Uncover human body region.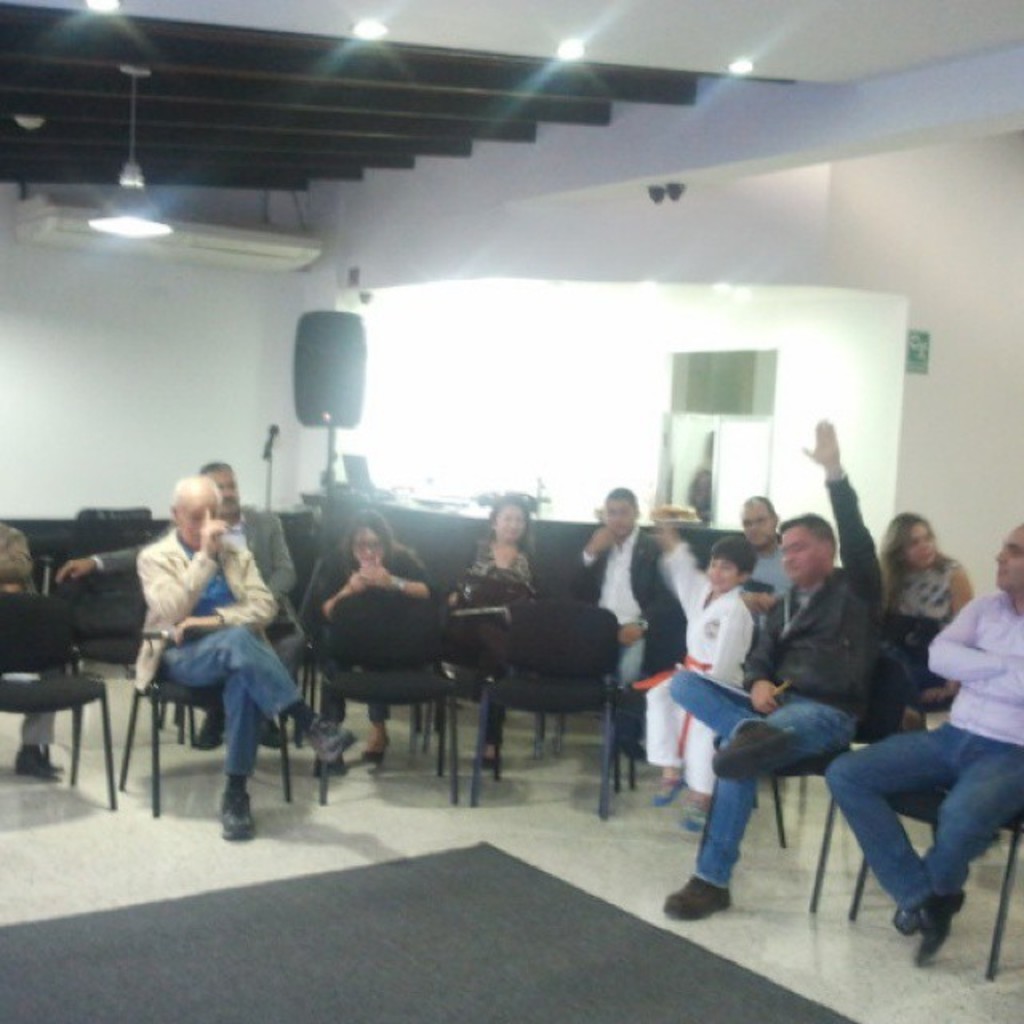
Uncovered: (122,531,323,830).
